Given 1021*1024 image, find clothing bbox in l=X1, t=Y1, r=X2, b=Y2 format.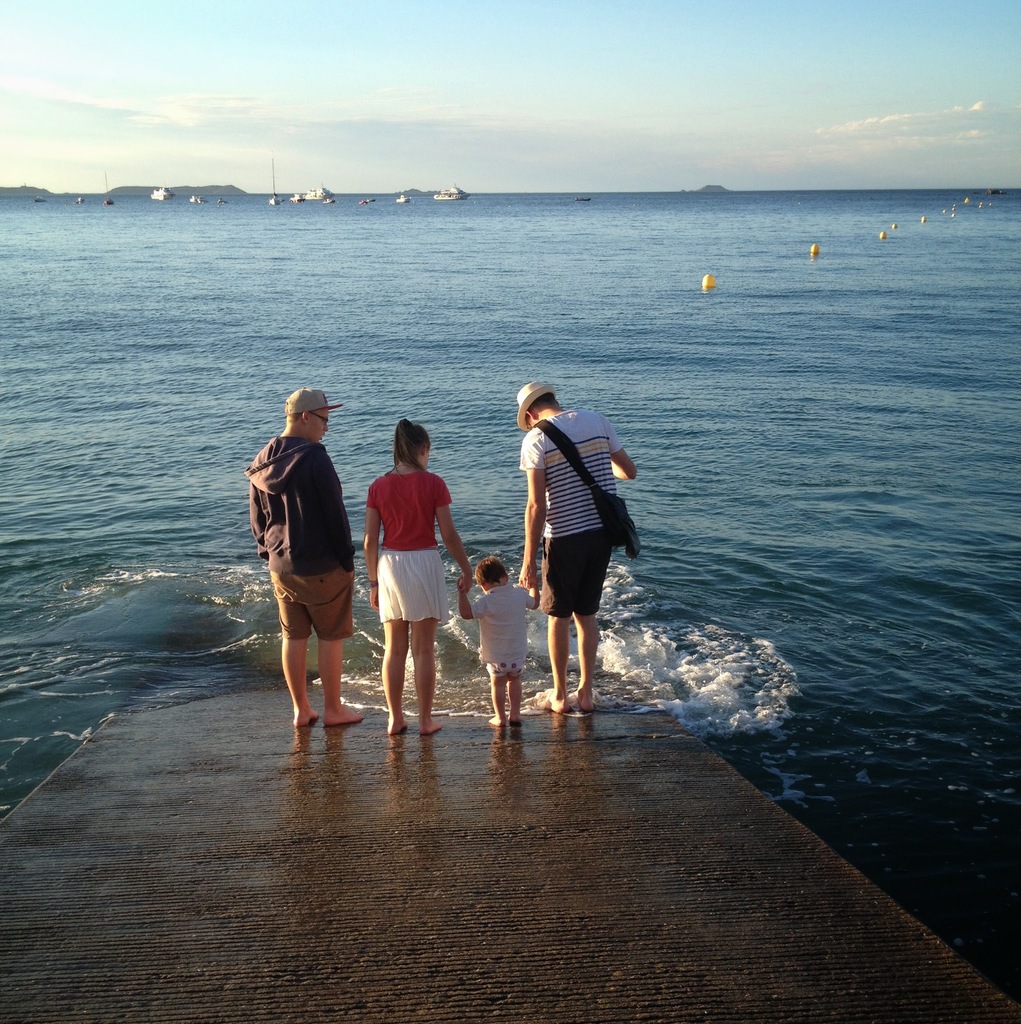
l=479, t=580, r=542, b=684.
